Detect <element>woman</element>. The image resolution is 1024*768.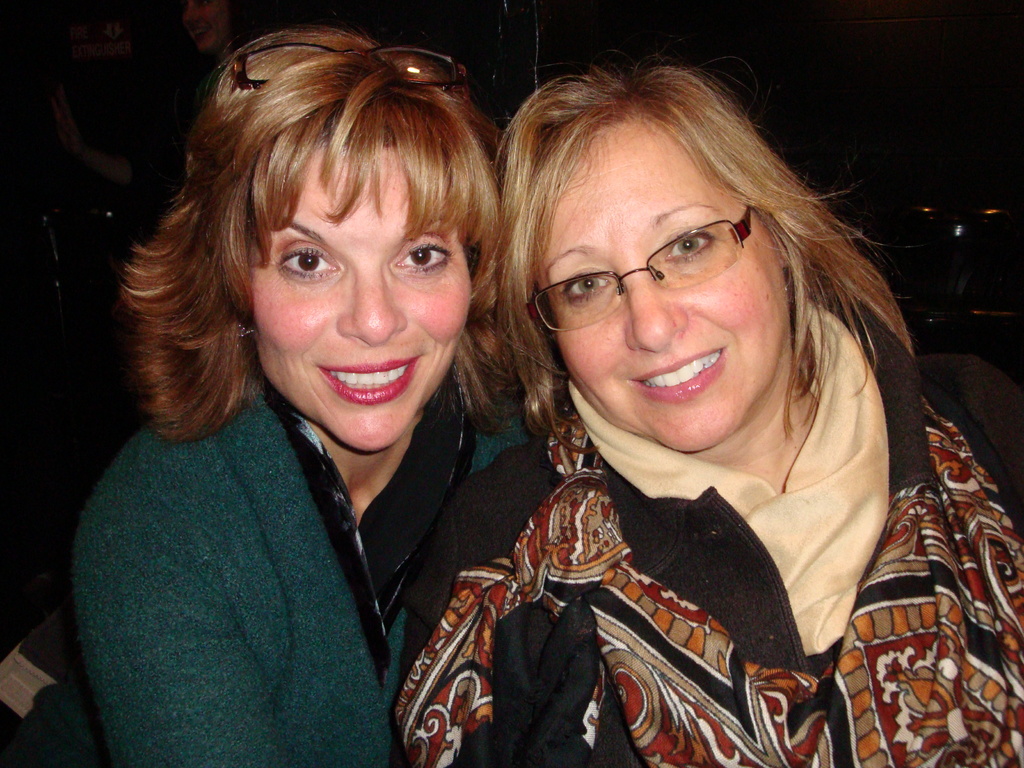
rect(391, 61, 1023, 767).
